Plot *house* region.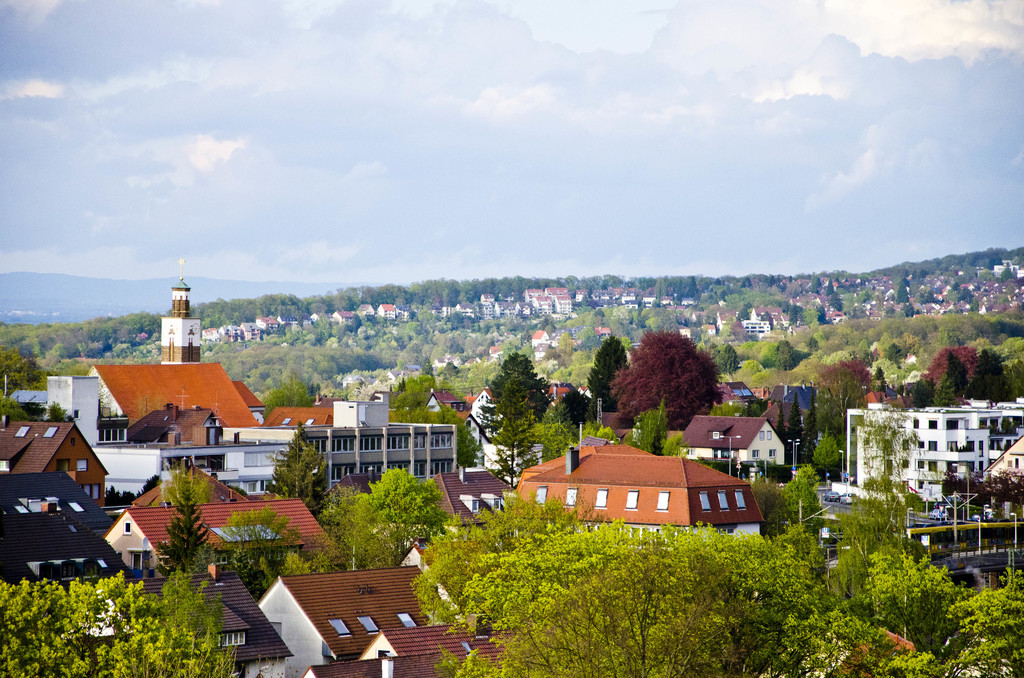
Plotted at rect(268, 407, 334, 428).
